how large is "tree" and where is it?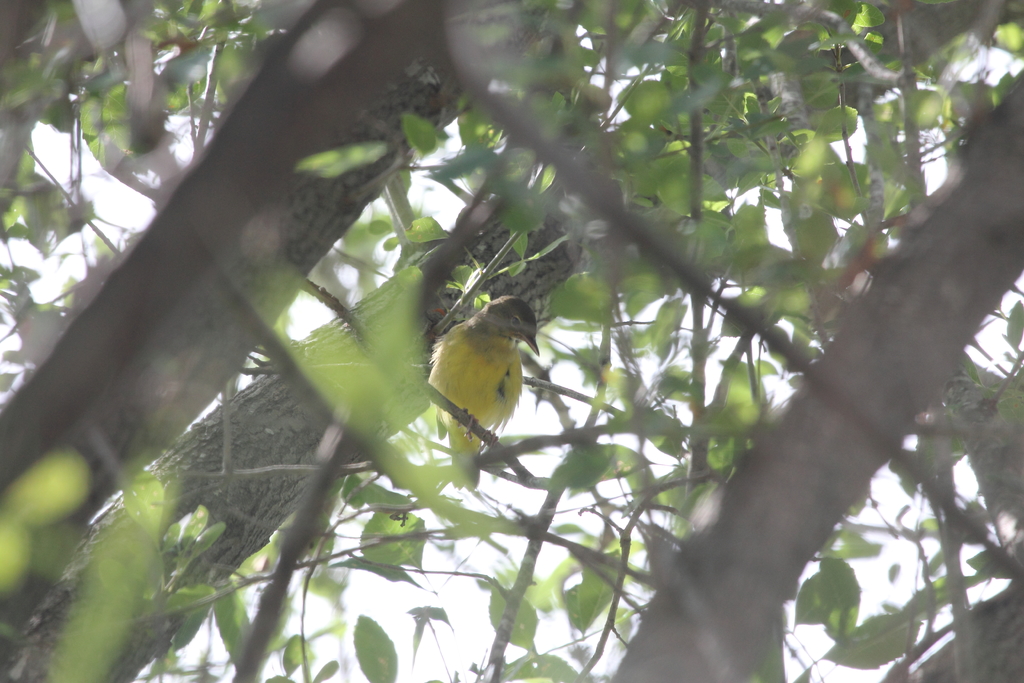
Bounding box: (x1=0, y1=0, x2=1023, y2=682).
